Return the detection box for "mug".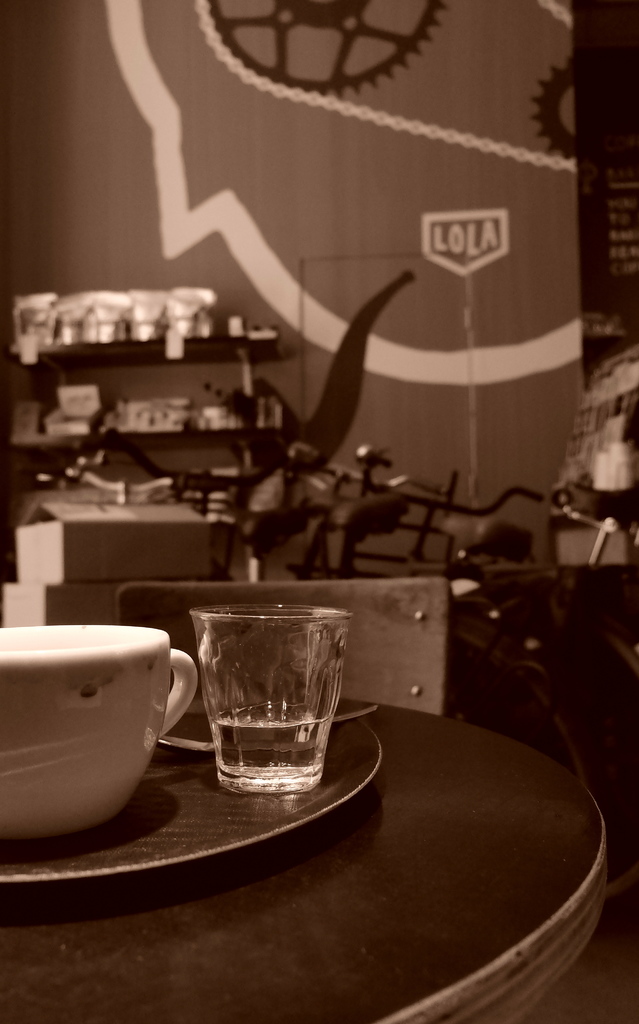
crop(0, 625, 198, 844).
